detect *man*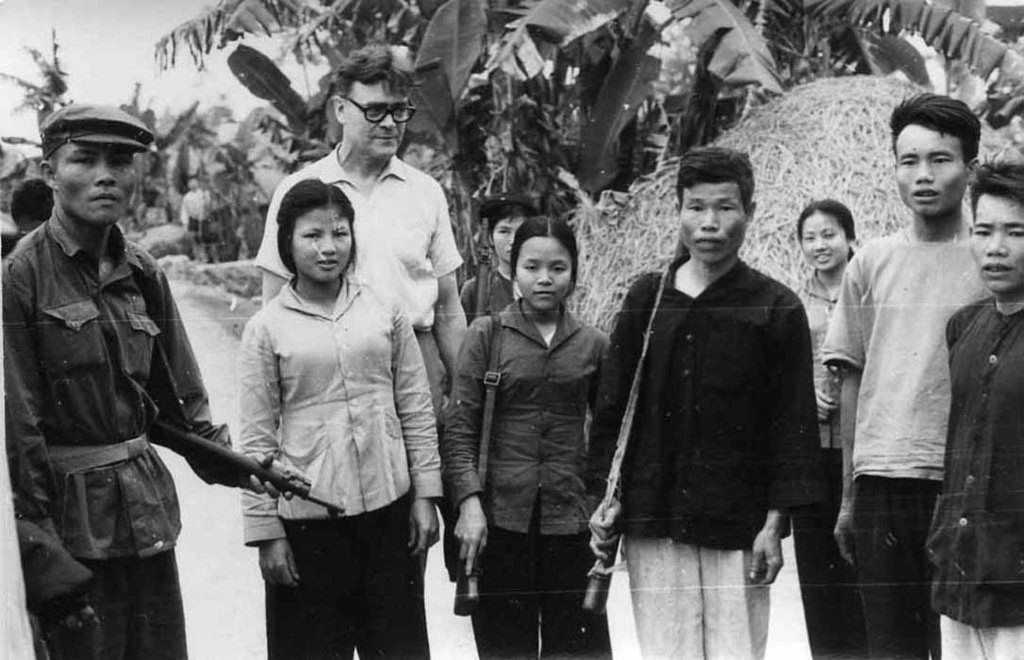
<box>0,104,307,659</box>
